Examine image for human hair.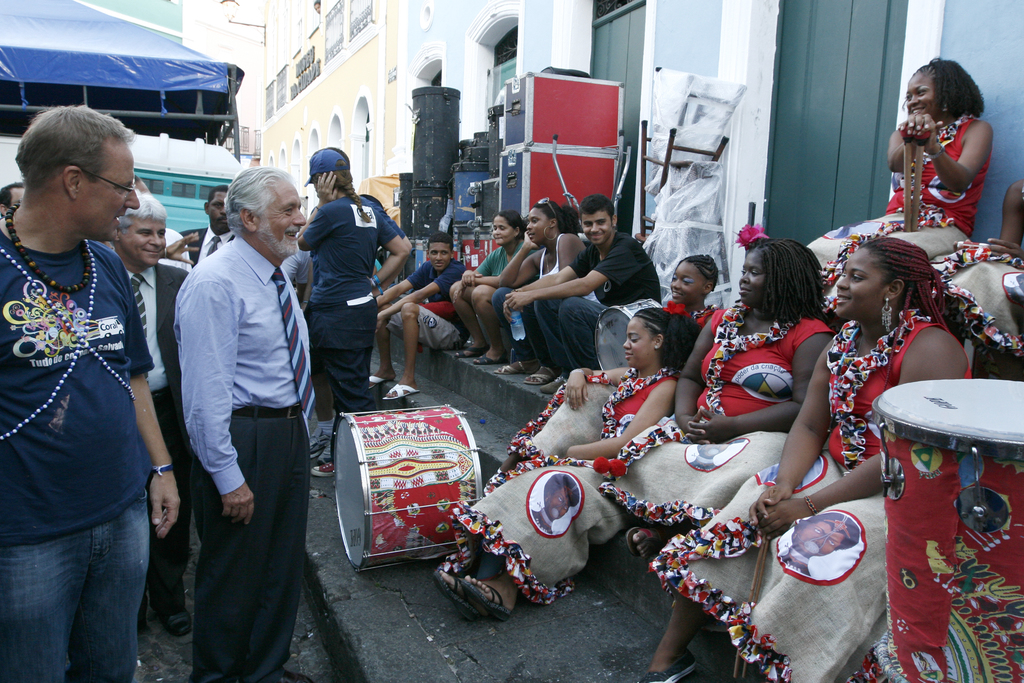
Examination result: (108,188,168,249).
